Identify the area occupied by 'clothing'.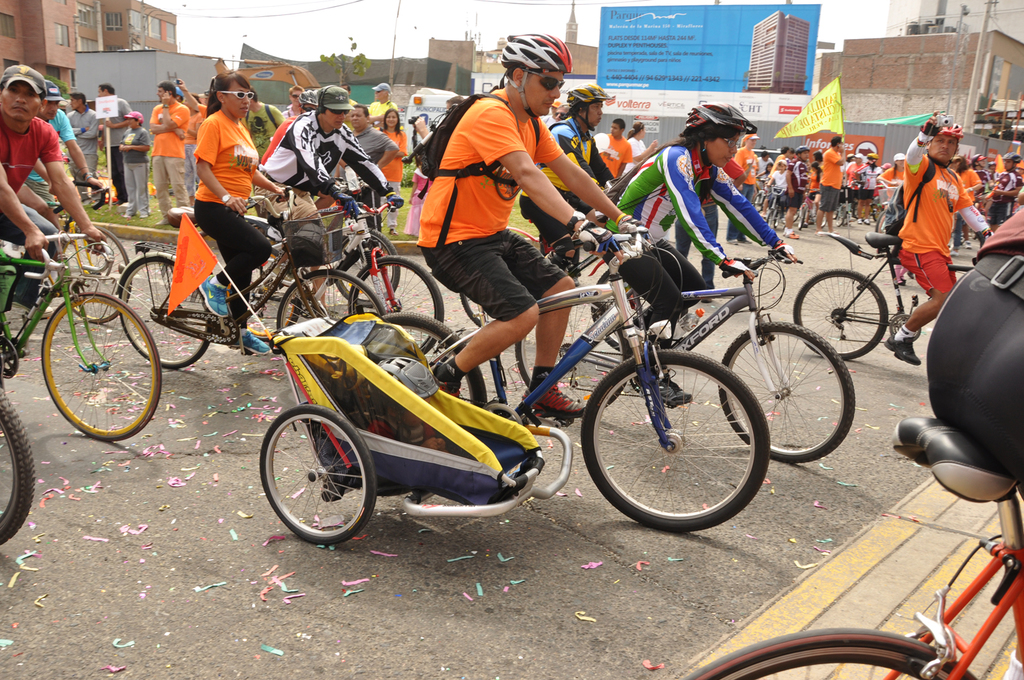
Area: detection(376, 126, 406, 191).
